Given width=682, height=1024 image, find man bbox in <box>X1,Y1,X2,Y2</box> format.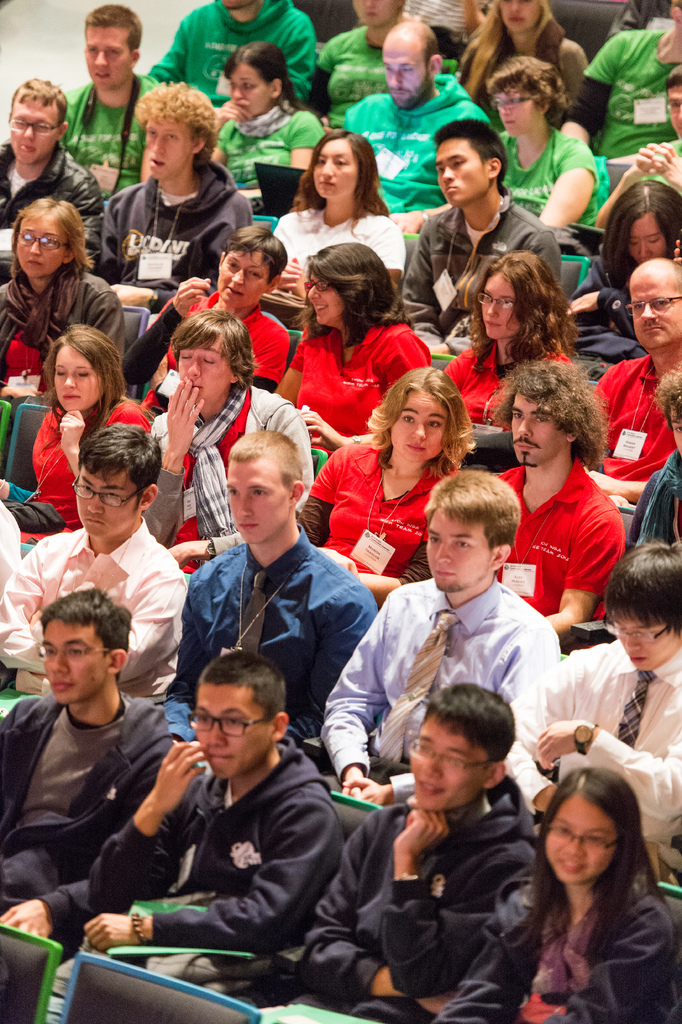
<box>17,596,222,978</box>.
